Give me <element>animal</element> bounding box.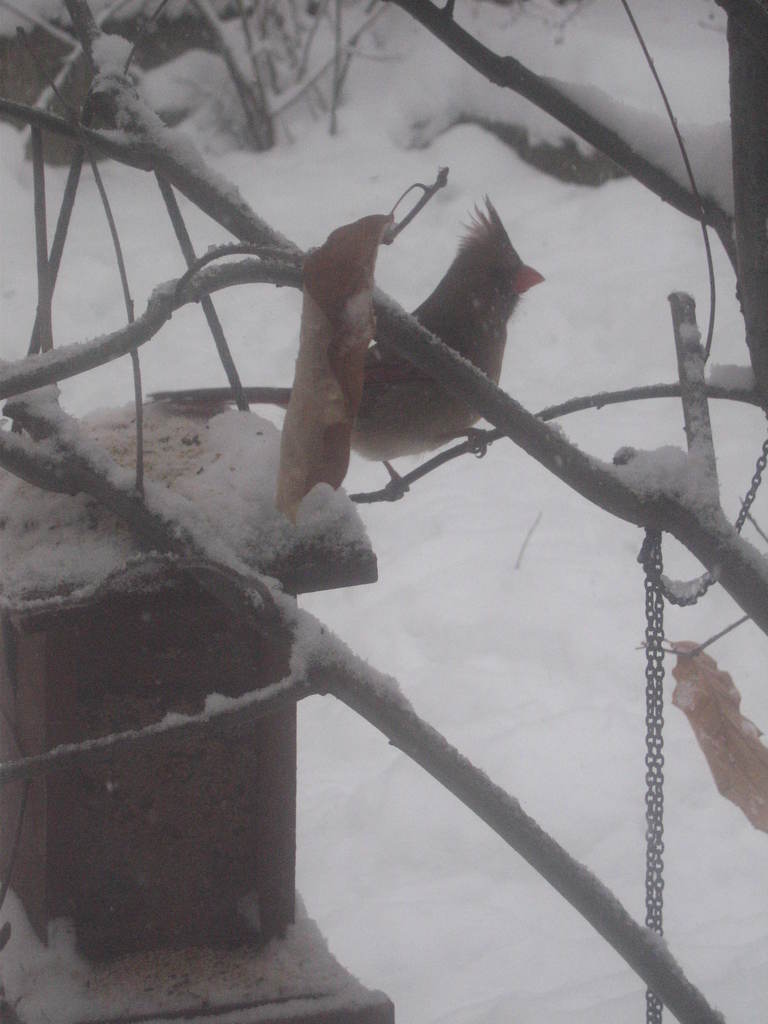
(left=140, top=200, right=547, bottom=499).
